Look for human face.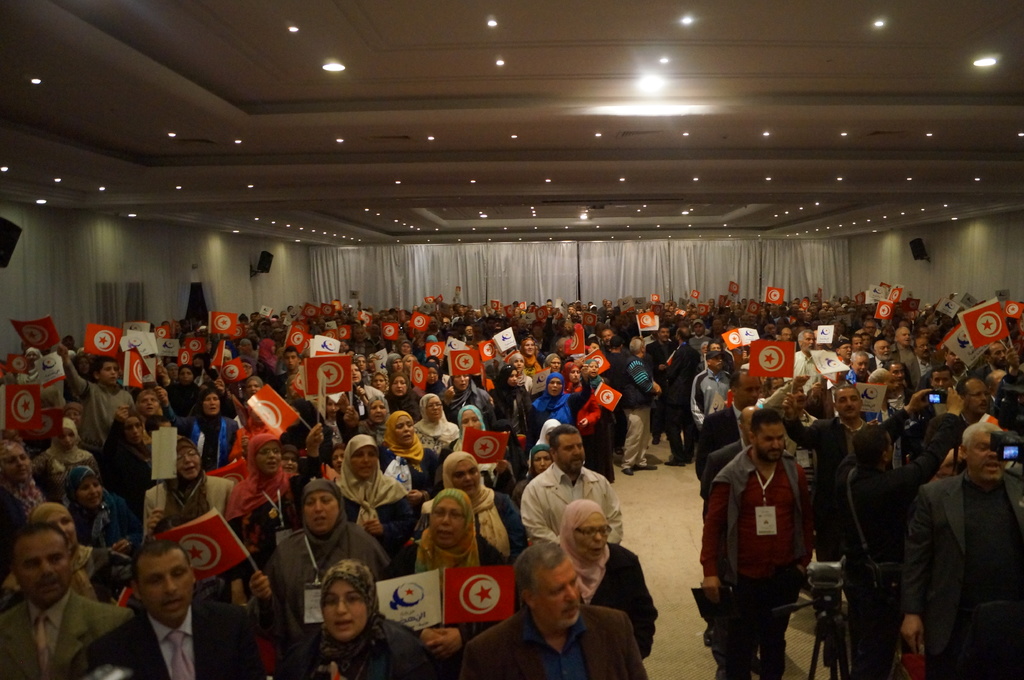
Found: detection(456, 407, 484, 433).
